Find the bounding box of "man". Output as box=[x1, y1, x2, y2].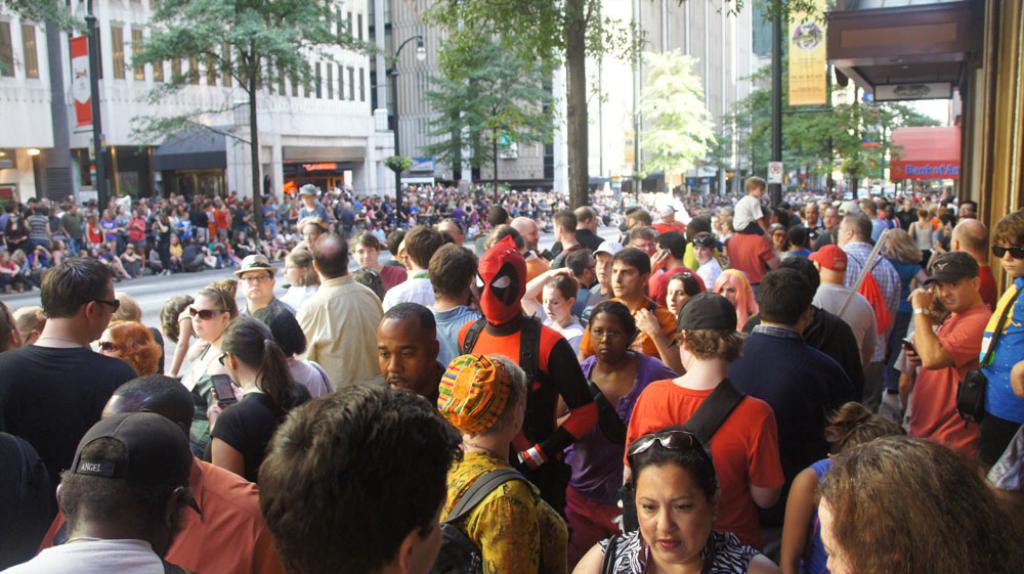
box=[34, 370, 285, 573].
